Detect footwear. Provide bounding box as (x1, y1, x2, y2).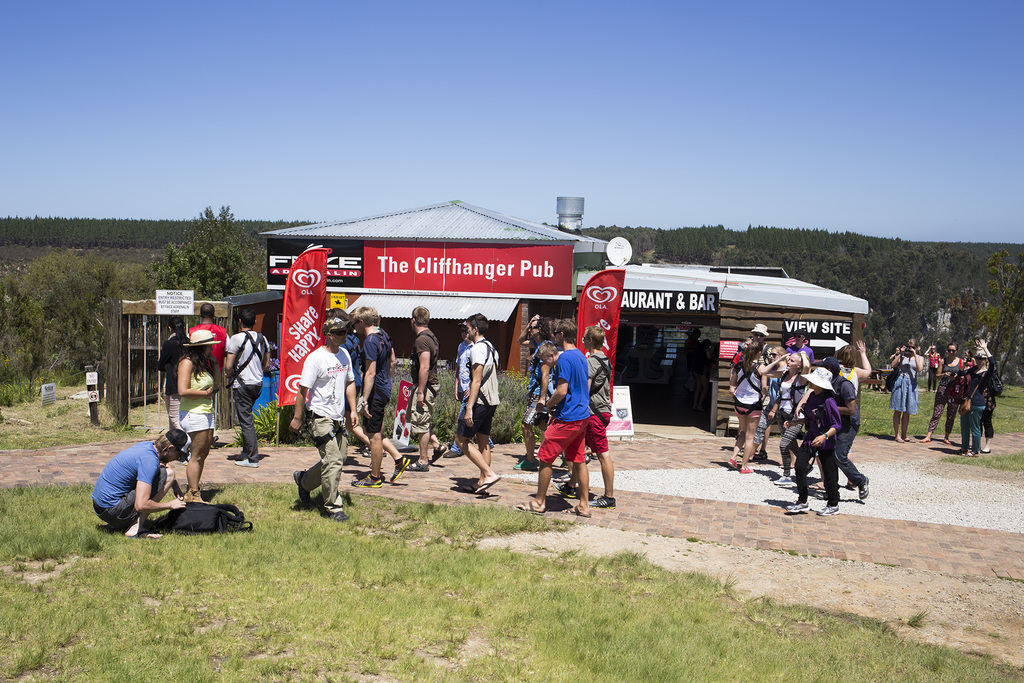
(918, 436, 931, 443).
